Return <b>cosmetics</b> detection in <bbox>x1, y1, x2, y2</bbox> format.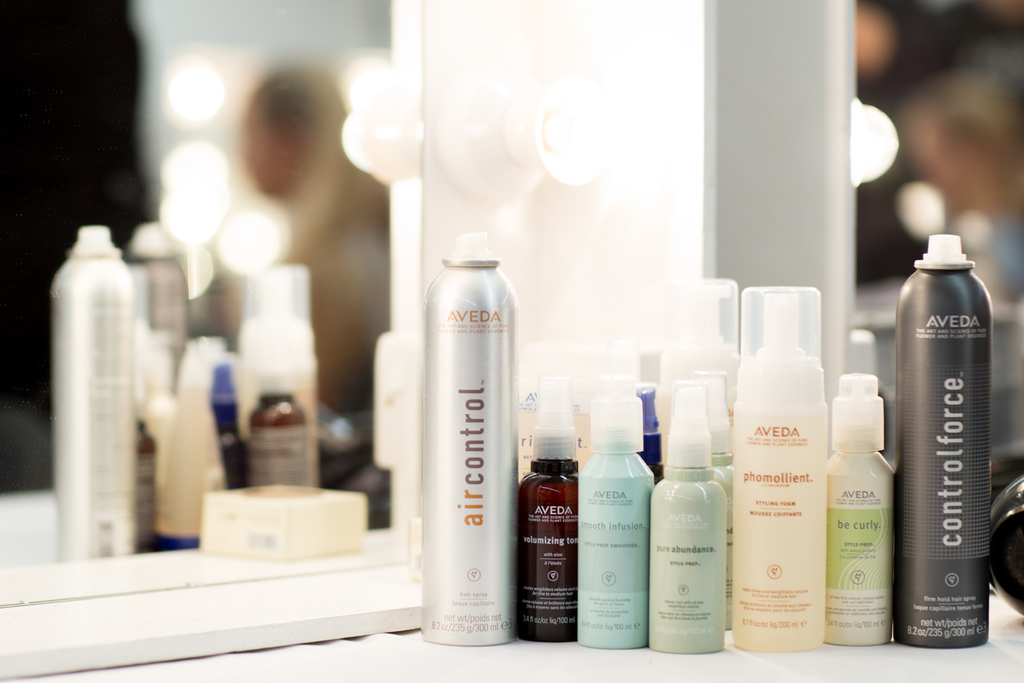
<bbox>419, 228, 517, 647</bbox>.
